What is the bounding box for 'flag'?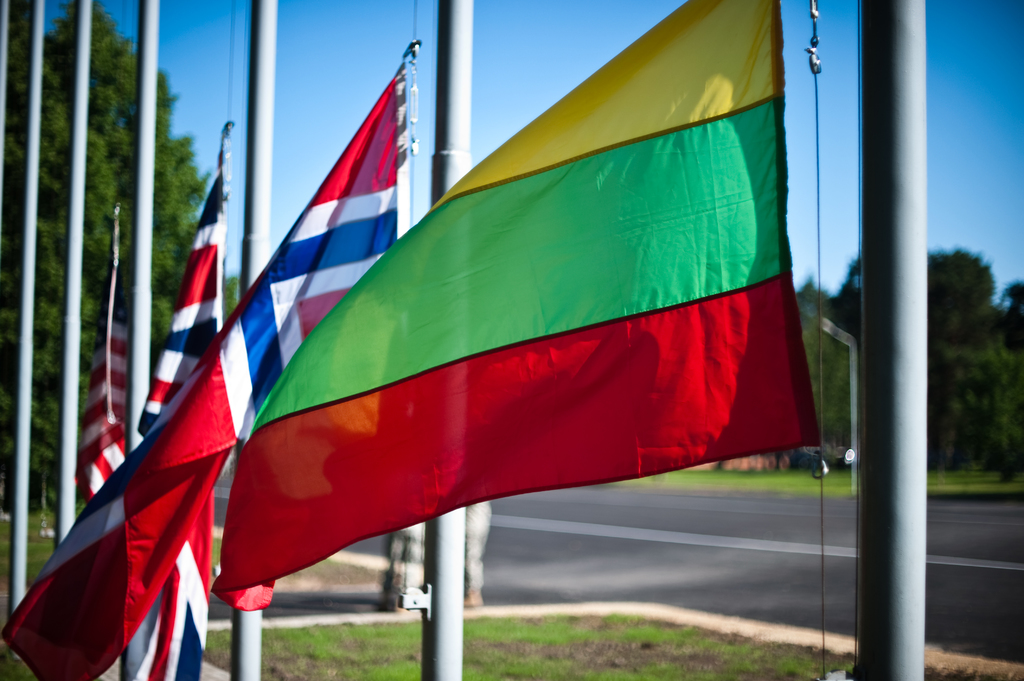
l=74, t=253, r=129, b=506.
